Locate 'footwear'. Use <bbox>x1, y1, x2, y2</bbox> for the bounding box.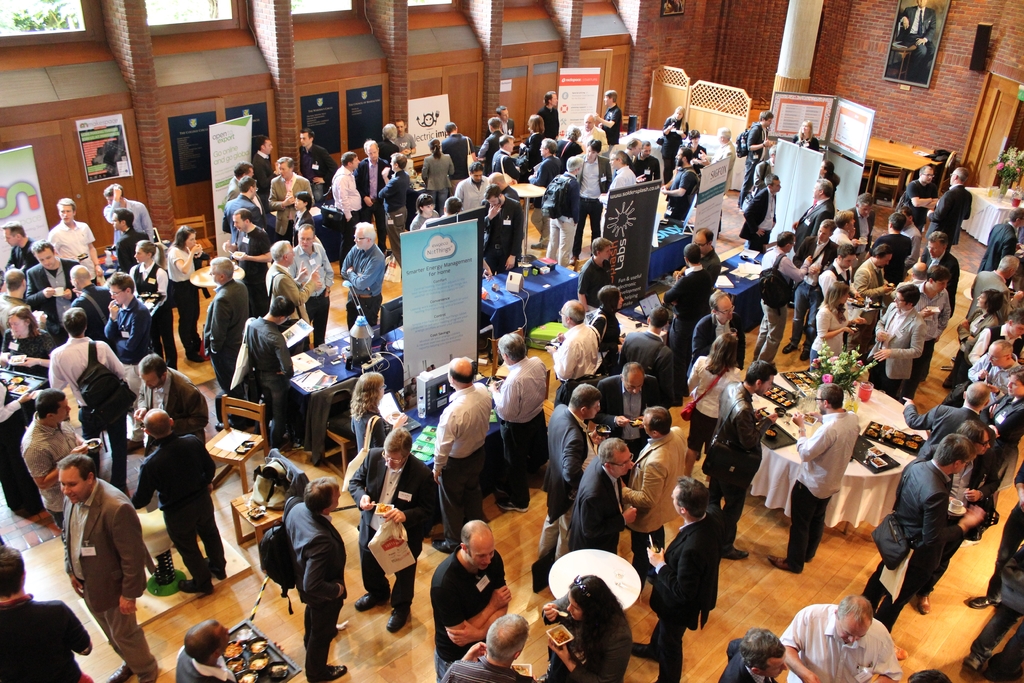
<bbox>630, 646, 661, 660</bbox>.
